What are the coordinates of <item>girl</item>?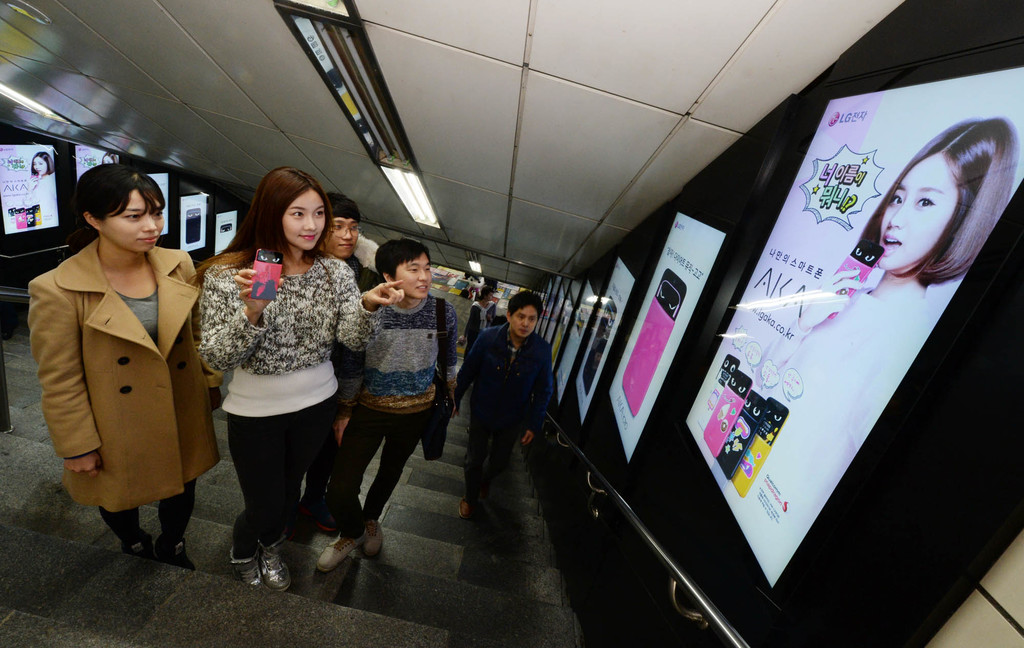
198 173 406 592.
